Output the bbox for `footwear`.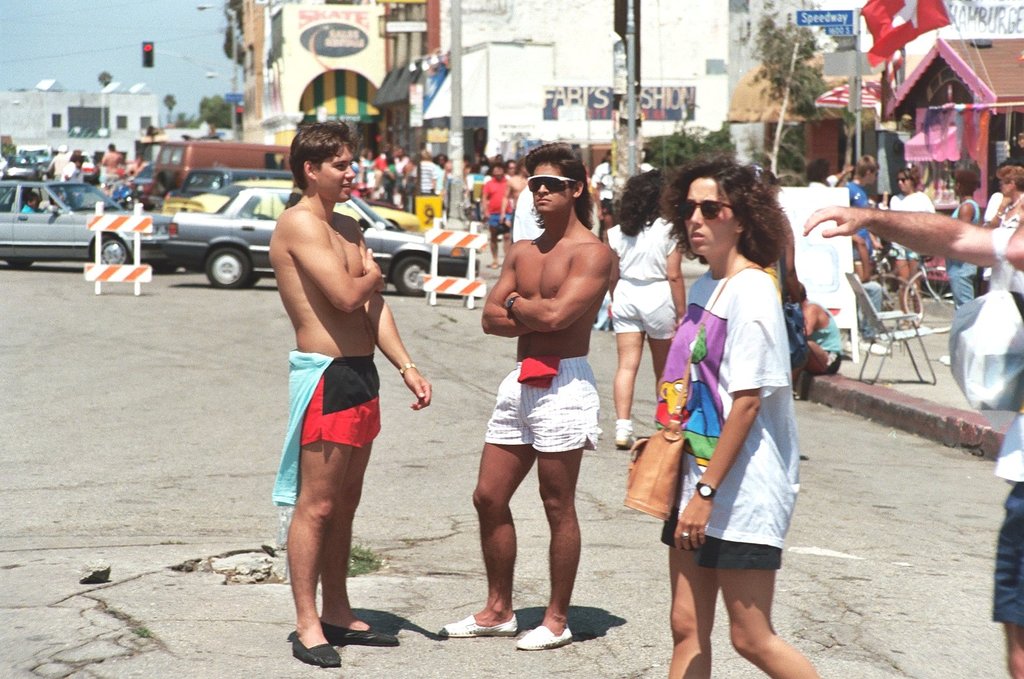
x1=520, y1=595, x2=595, y2=653.
